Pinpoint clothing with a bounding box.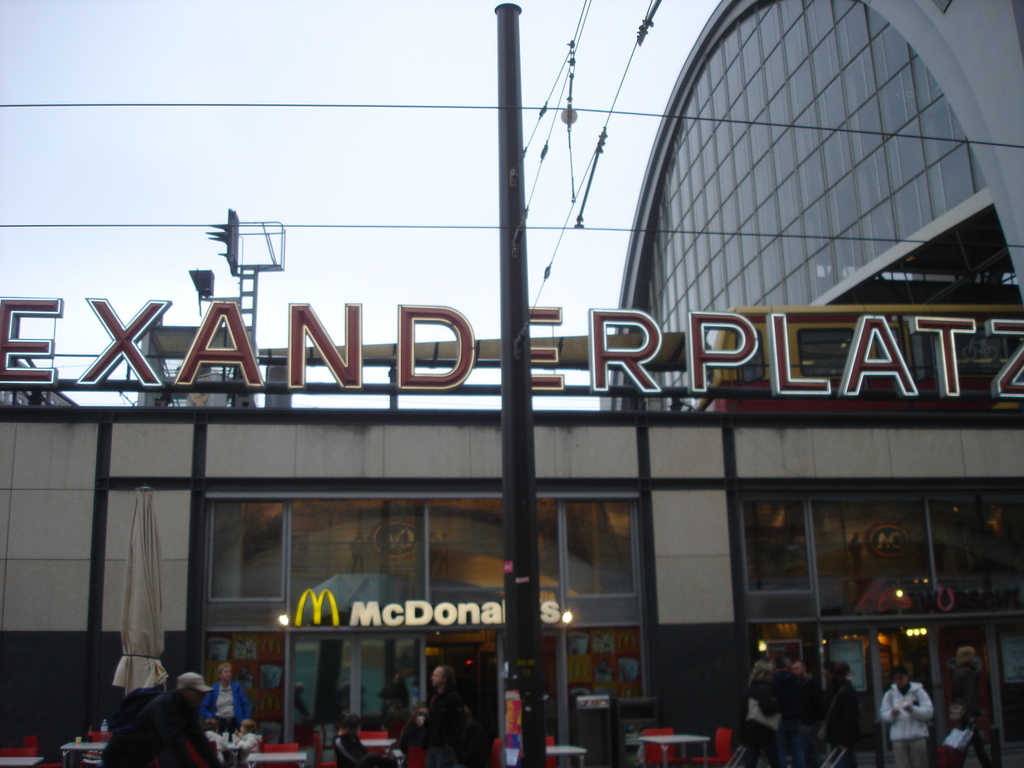
bbox=(202, 680, 245, 728).
